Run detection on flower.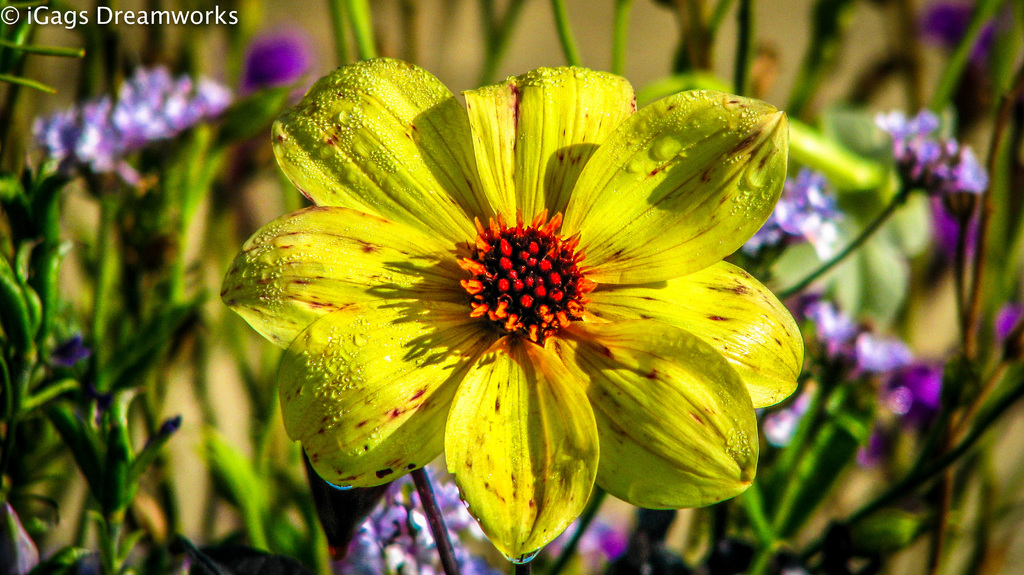
Result: (984, 295, 1023, 361).
